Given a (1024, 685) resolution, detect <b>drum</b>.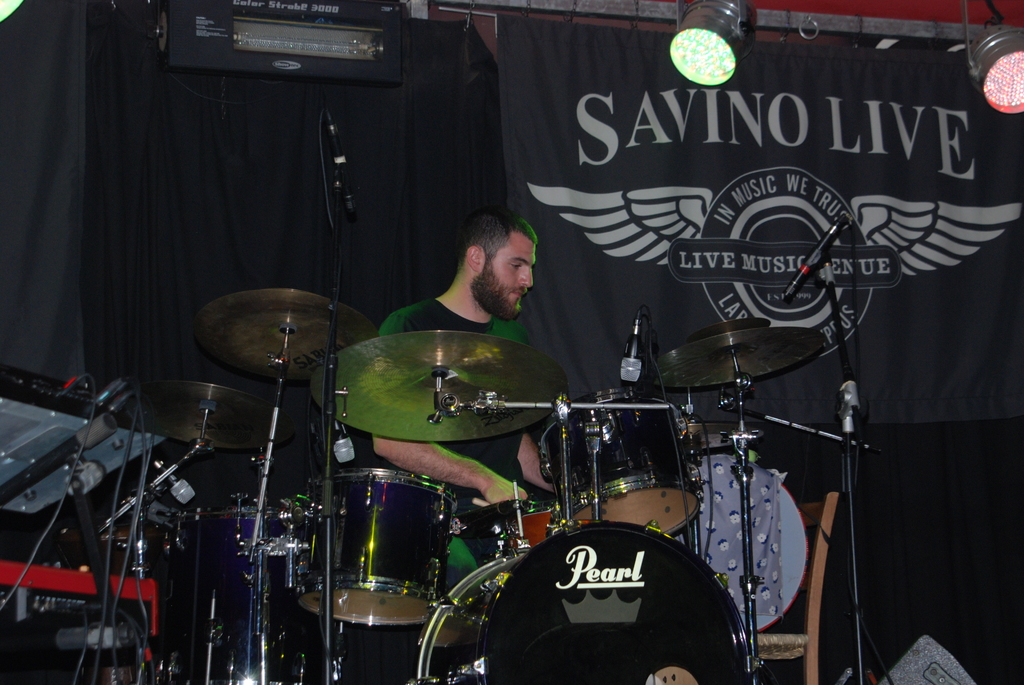
x1=536 y1=388 x2=699 y2=537.
